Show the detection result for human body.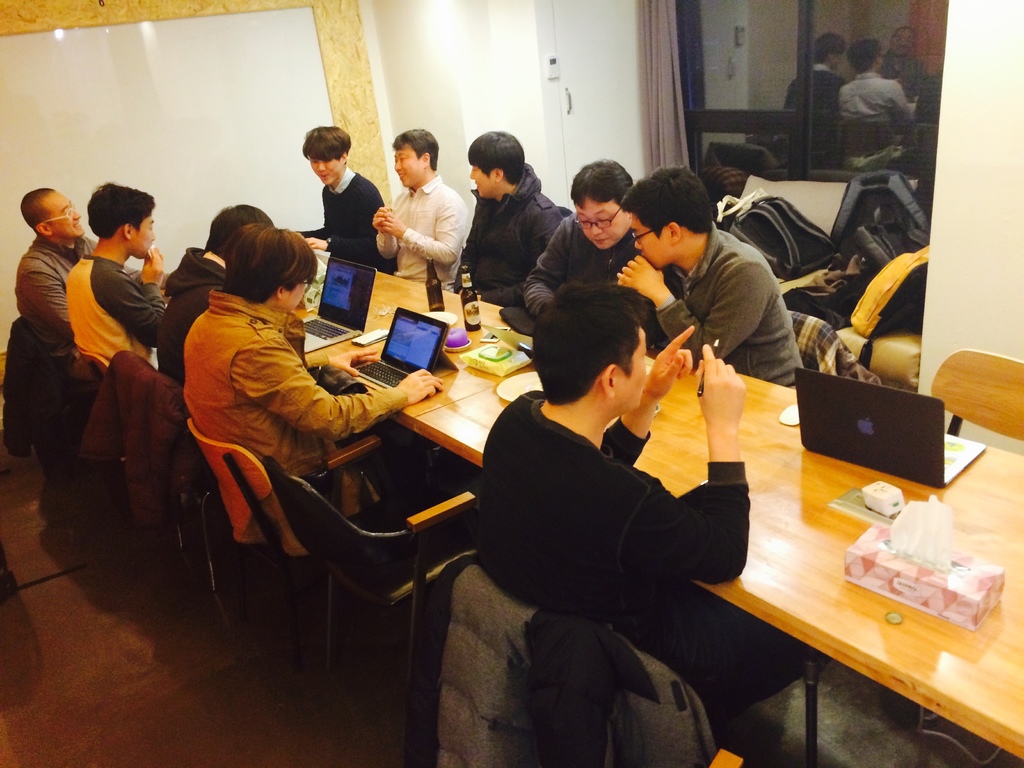
<region>618, 161, 807, 379</region>.
